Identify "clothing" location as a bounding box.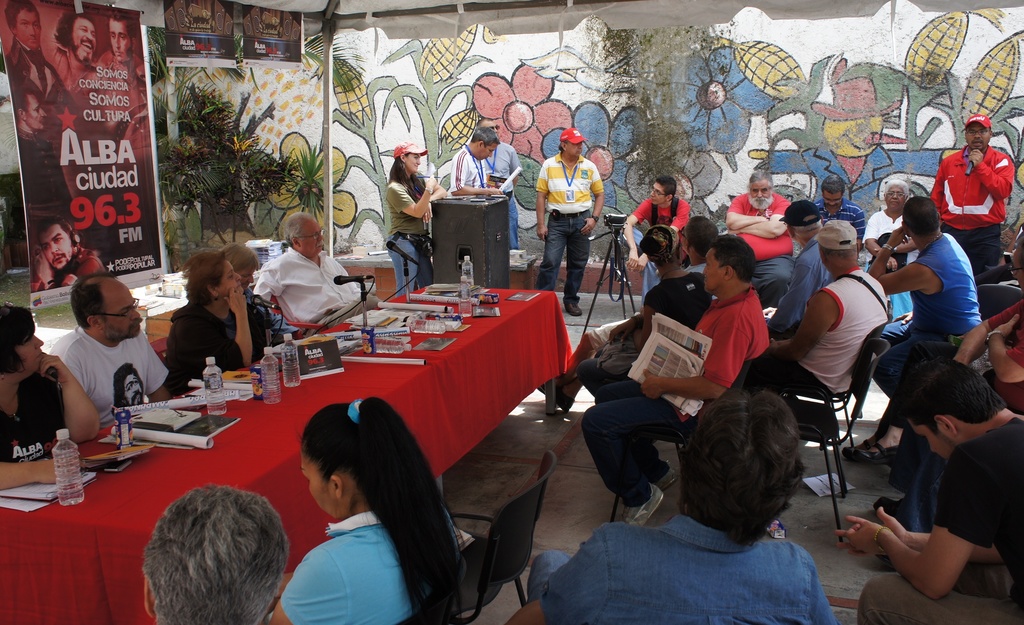
left=160, top=290, right=270, bottom=400.
